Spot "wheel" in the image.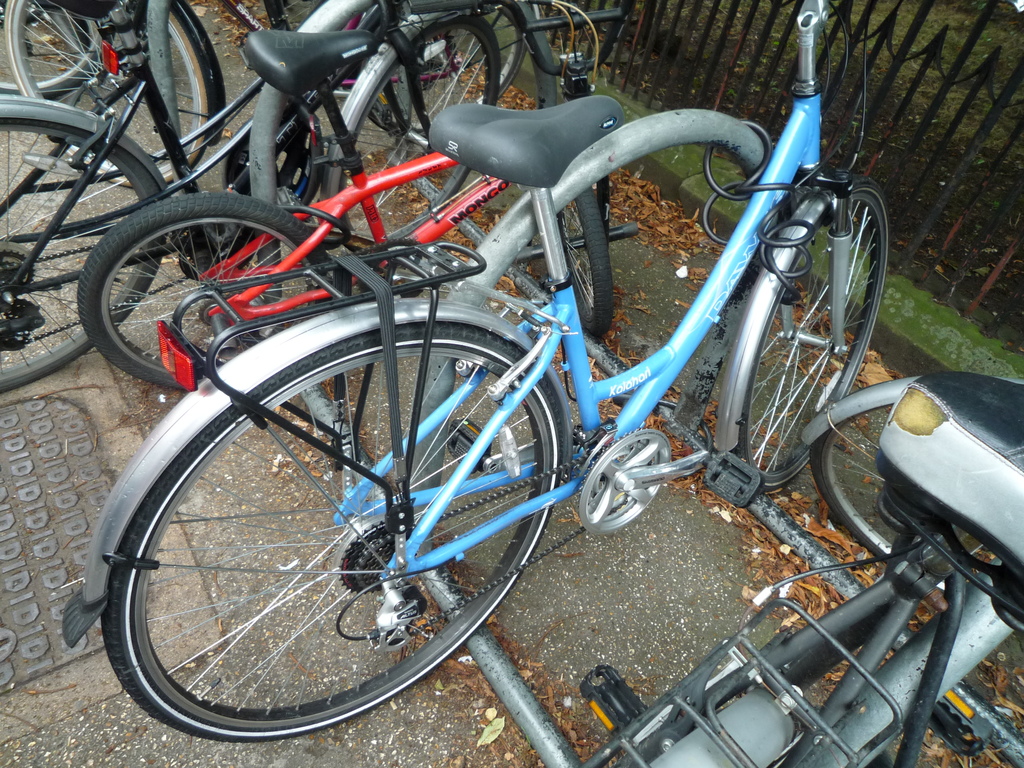
"wheel" found at (left=107, top=317, right=554, bottom=742).
